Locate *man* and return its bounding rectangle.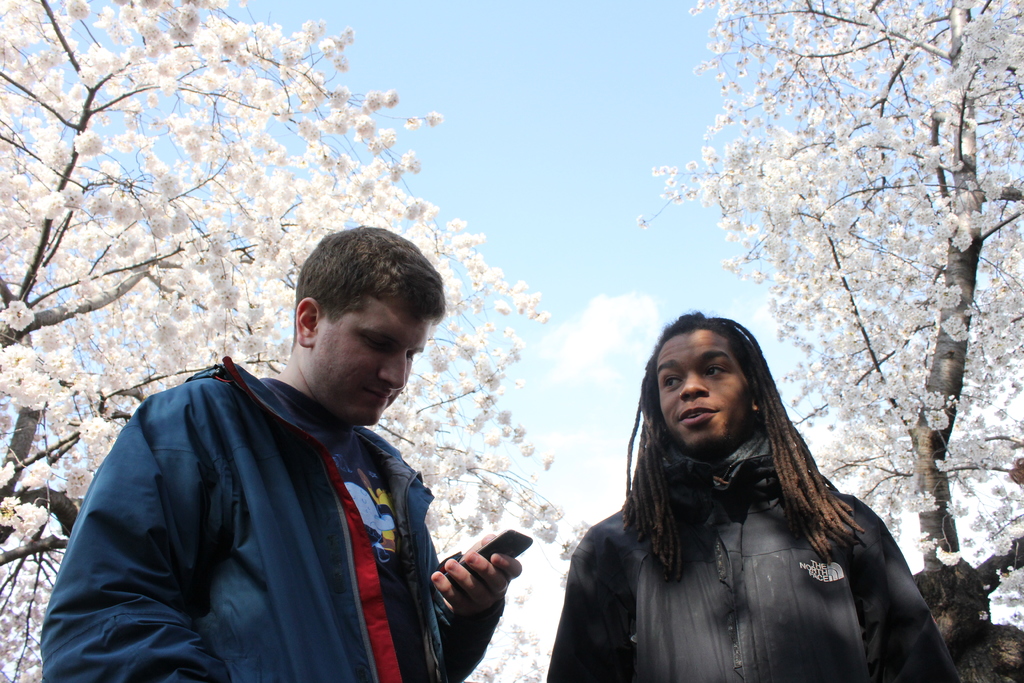
[x1=51, y1=235, x2=522, y2=679].
